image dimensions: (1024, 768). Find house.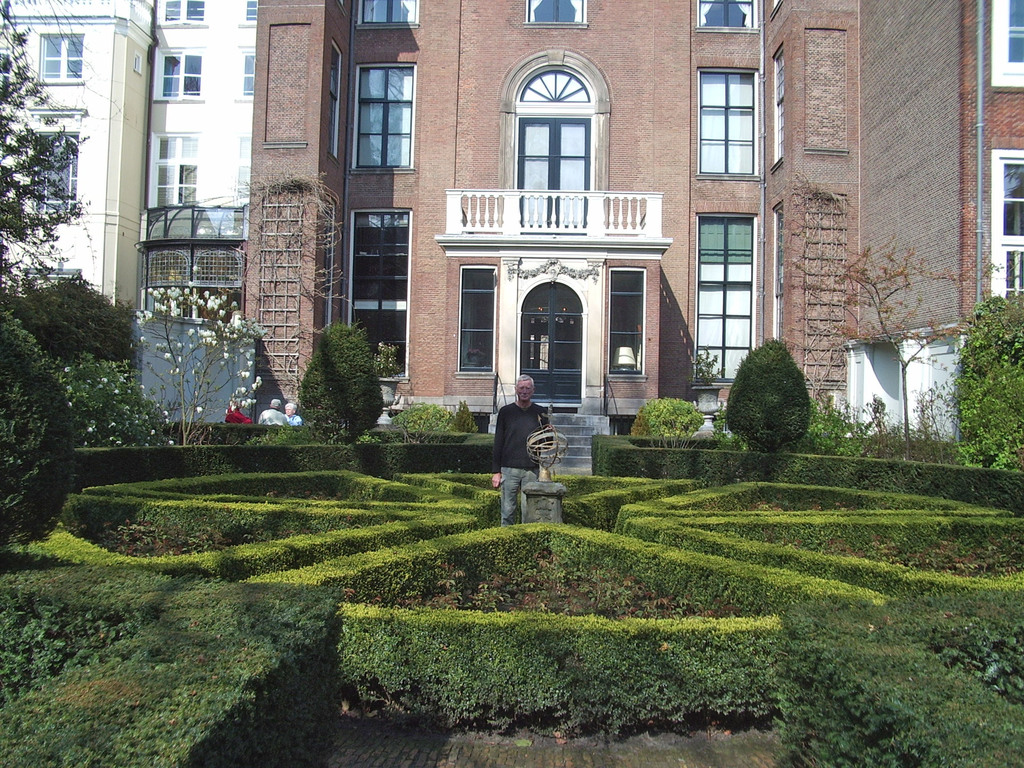
230/8/494/428.
